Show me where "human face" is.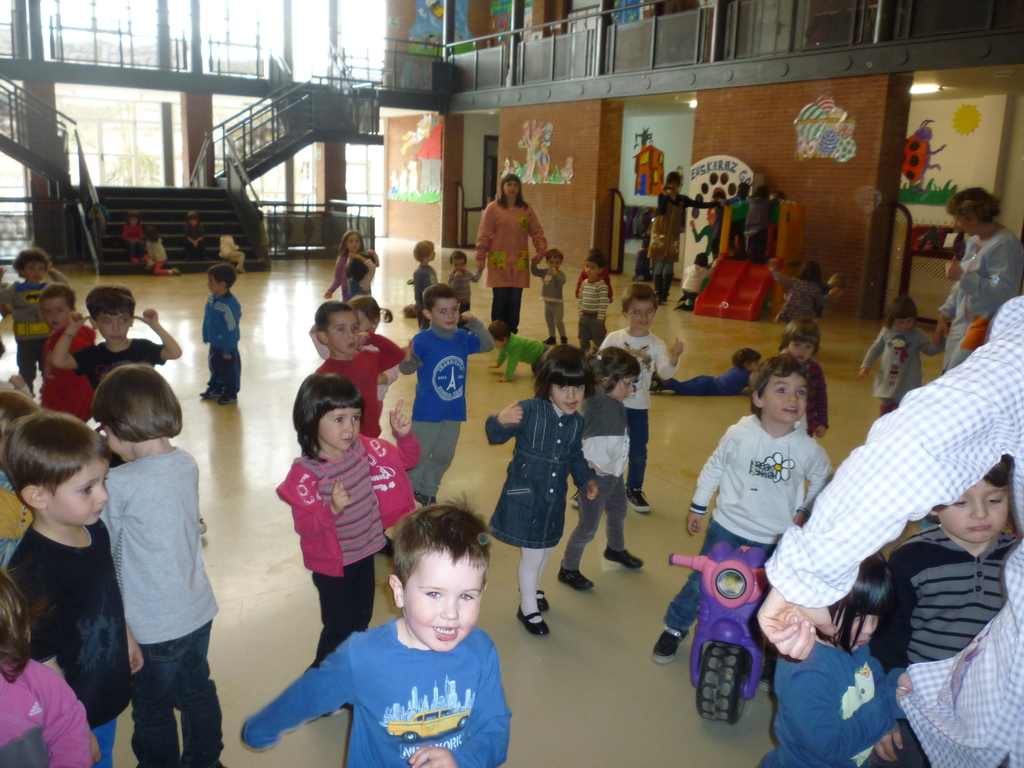
"human face" is at locate(129, 218, 139, 230).
